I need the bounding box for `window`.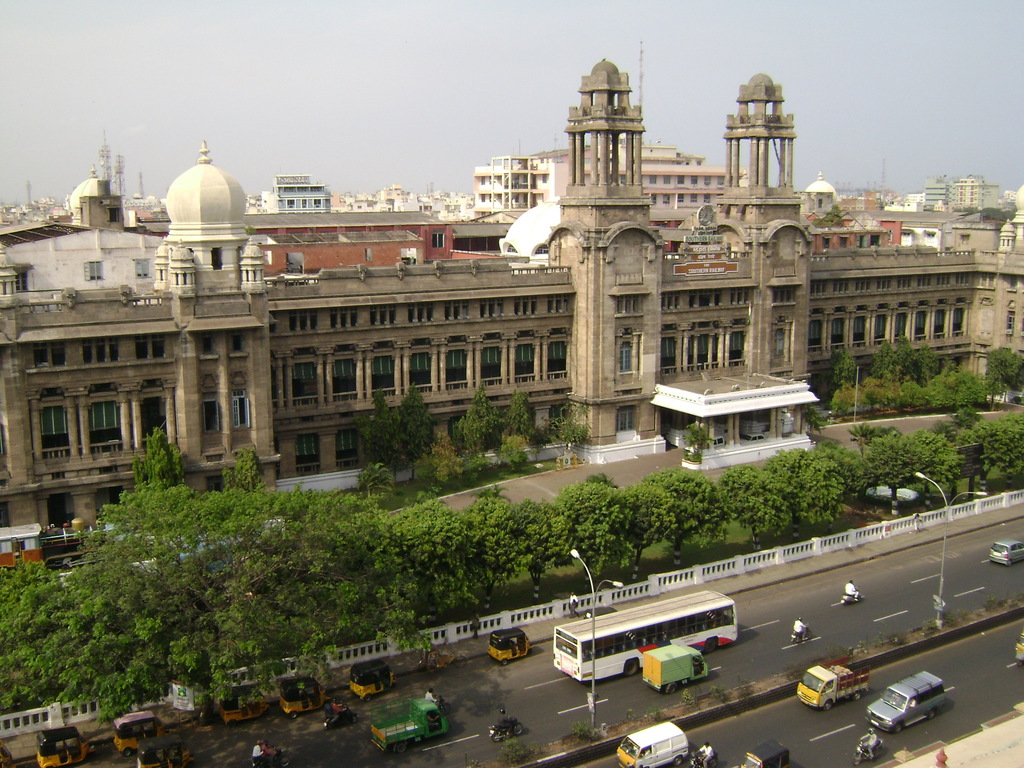
Here it is: [660,296,678,312].
